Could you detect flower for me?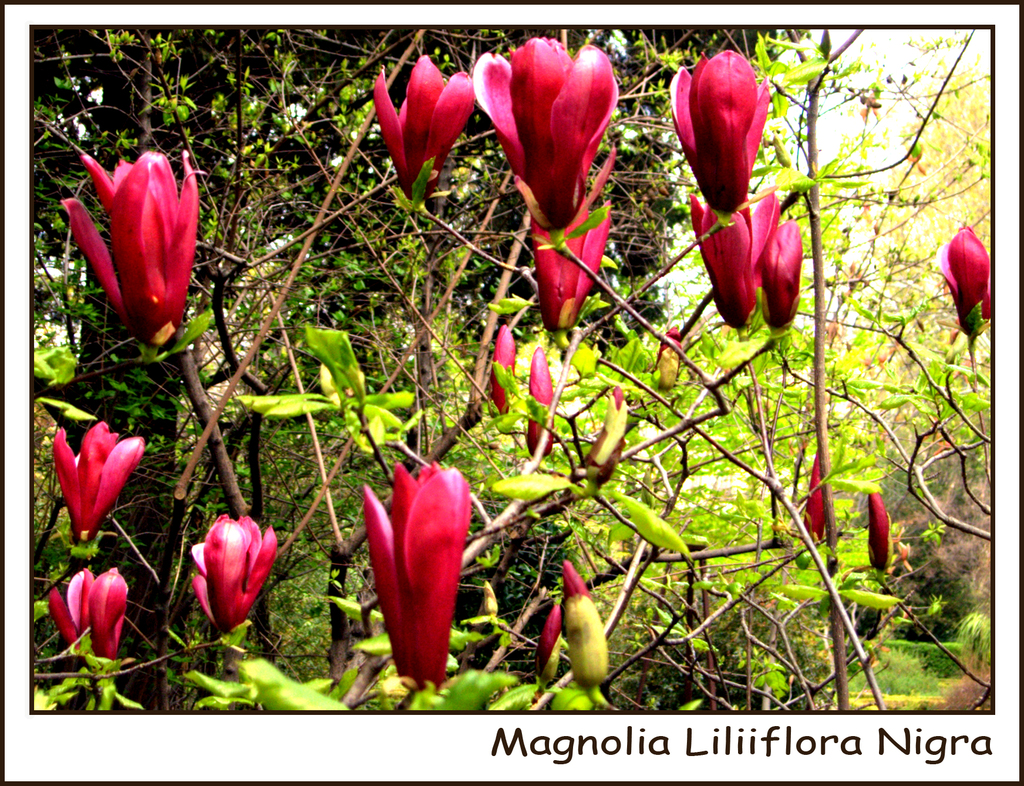
Detection result: rect(525, 348, 551, 461).
